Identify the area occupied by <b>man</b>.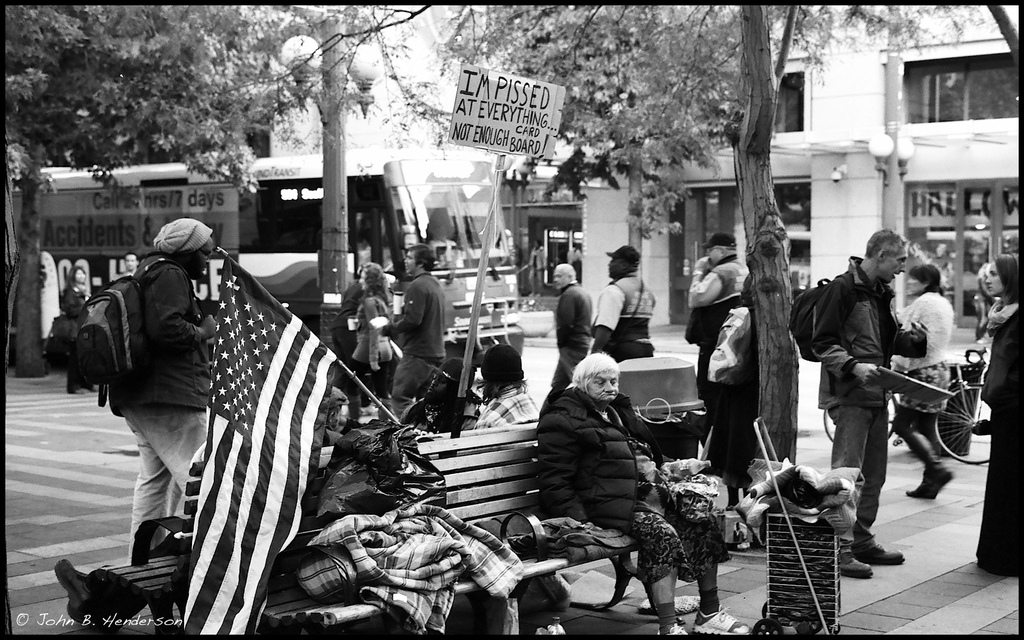
Area: detection(810, 239, 941, 560).
